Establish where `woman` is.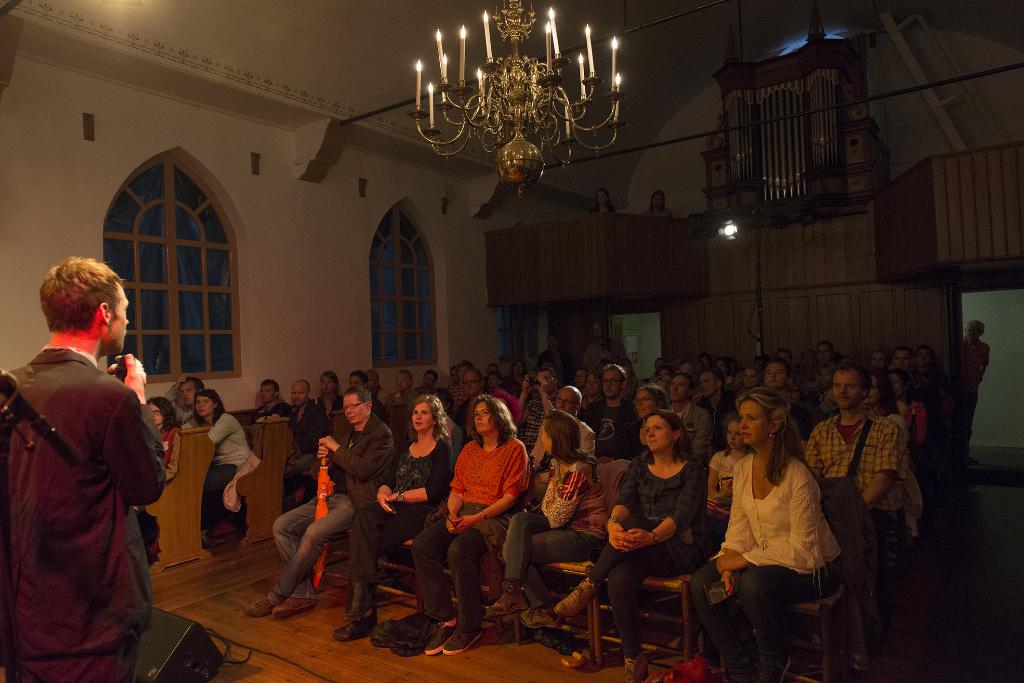
Established at 183, 386, 265, 548.
